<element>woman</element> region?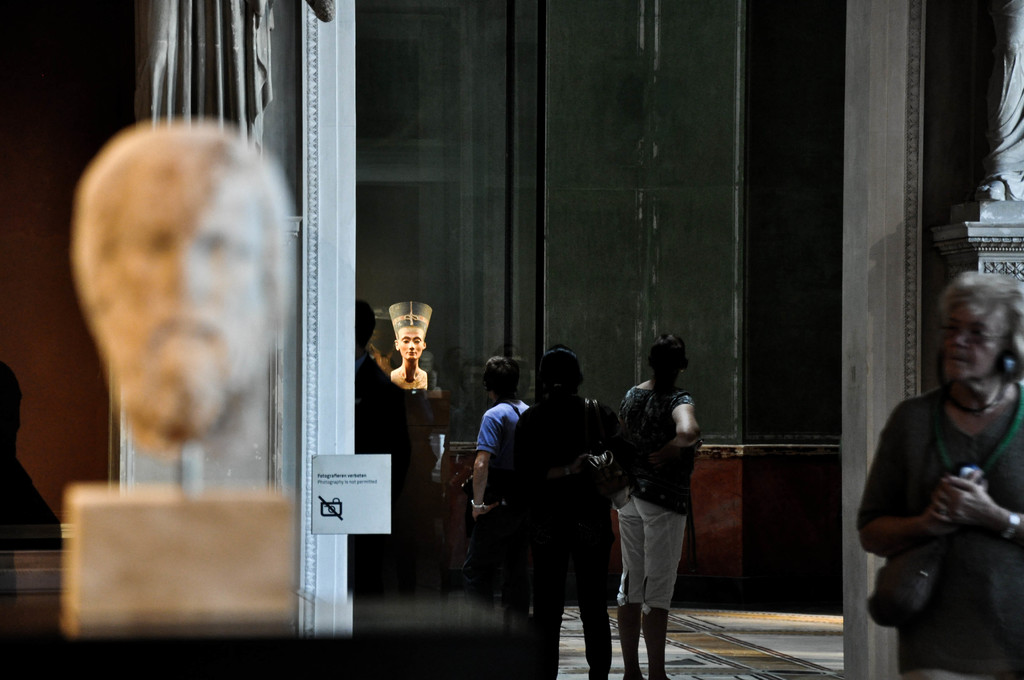
<bbox>502, 343, 623, 679</bbox>
